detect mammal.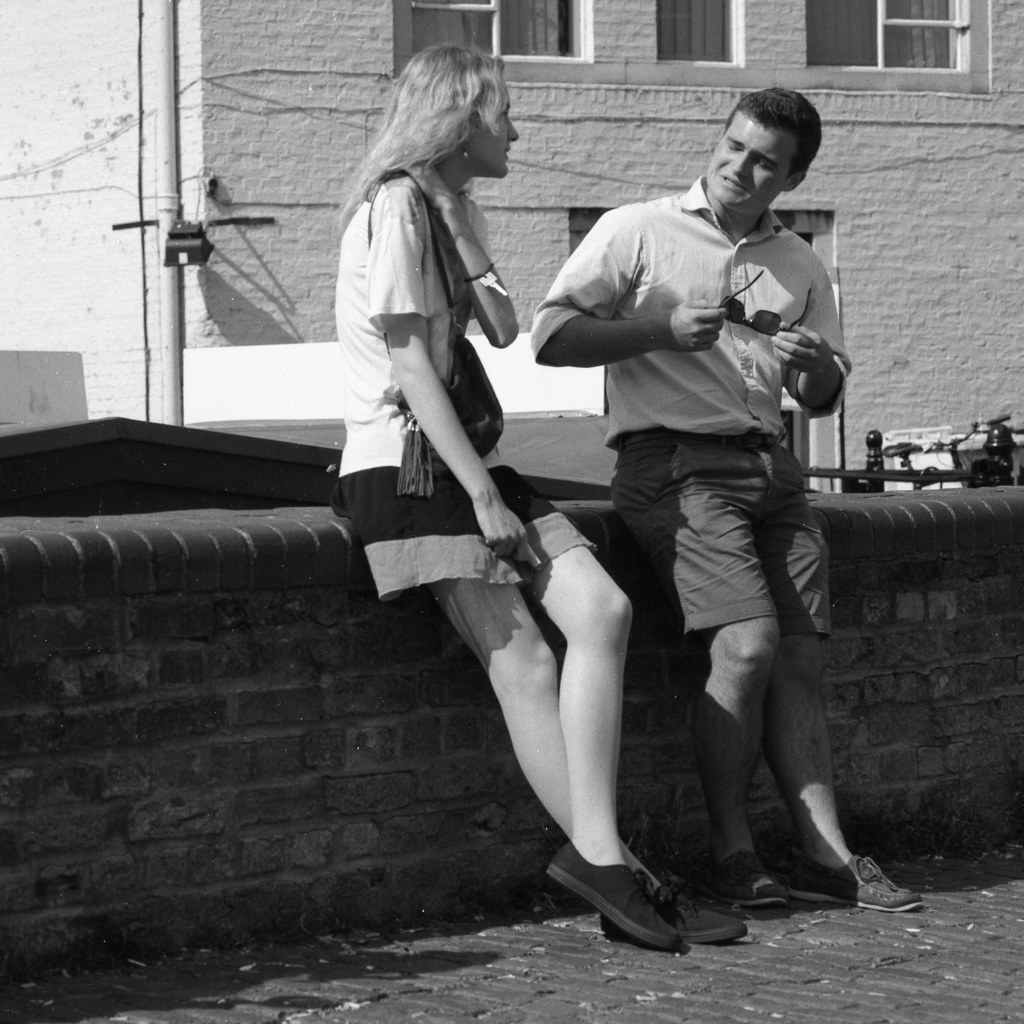
Detected at (290, 129, 660, 872).
